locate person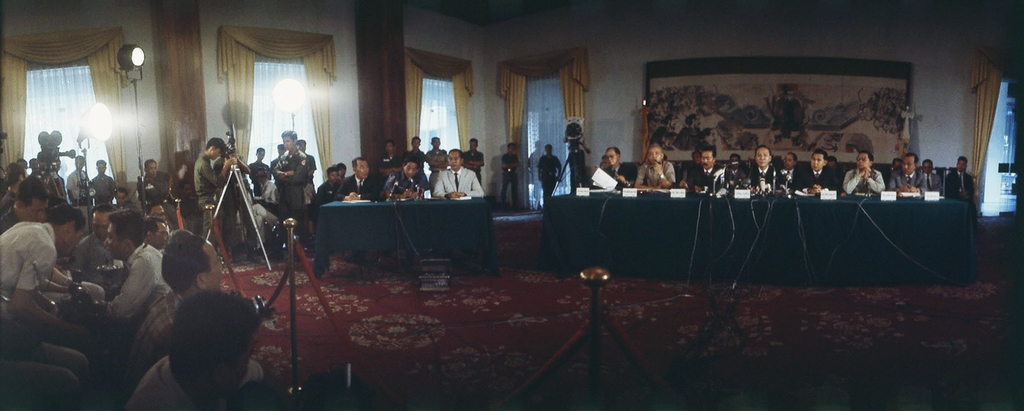
box=[675, 151, 701, 174]
